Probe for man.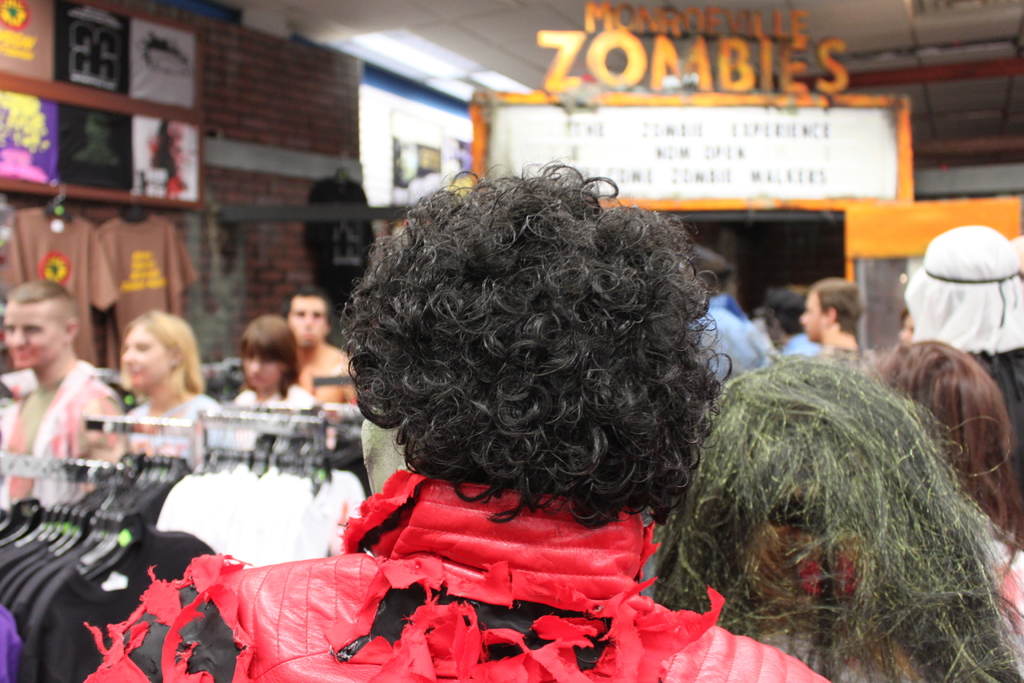
Probe result: detection(81, 160, 832, 682).
